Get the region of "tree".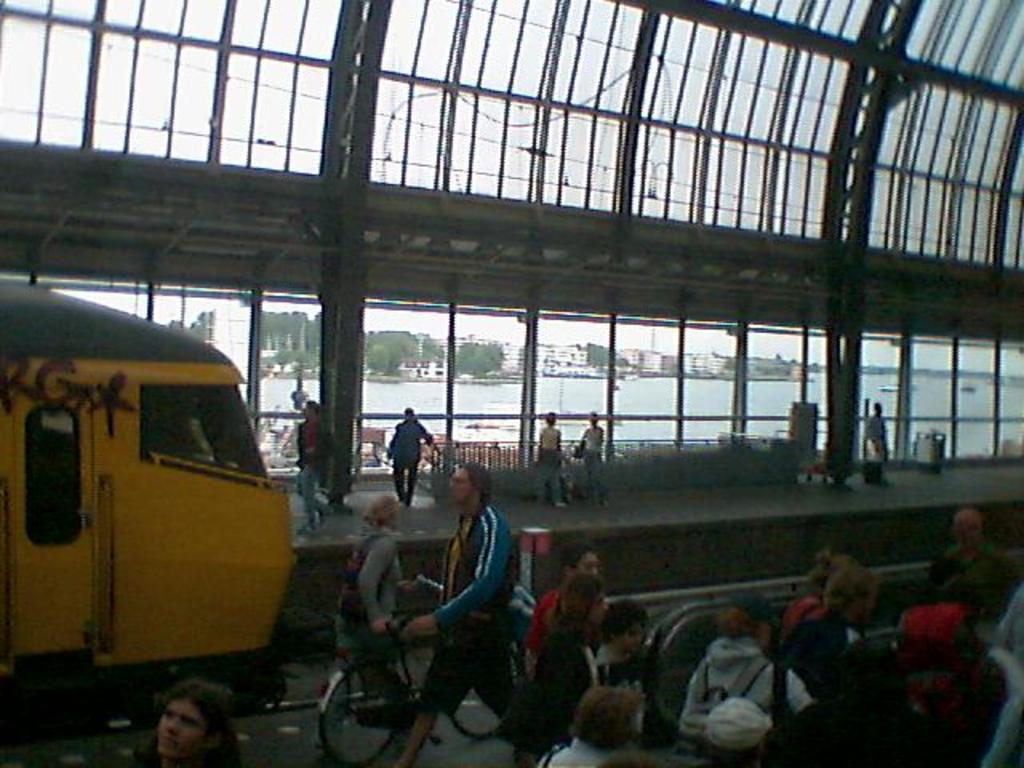
<region>166, 317, 187, 334</region>.
